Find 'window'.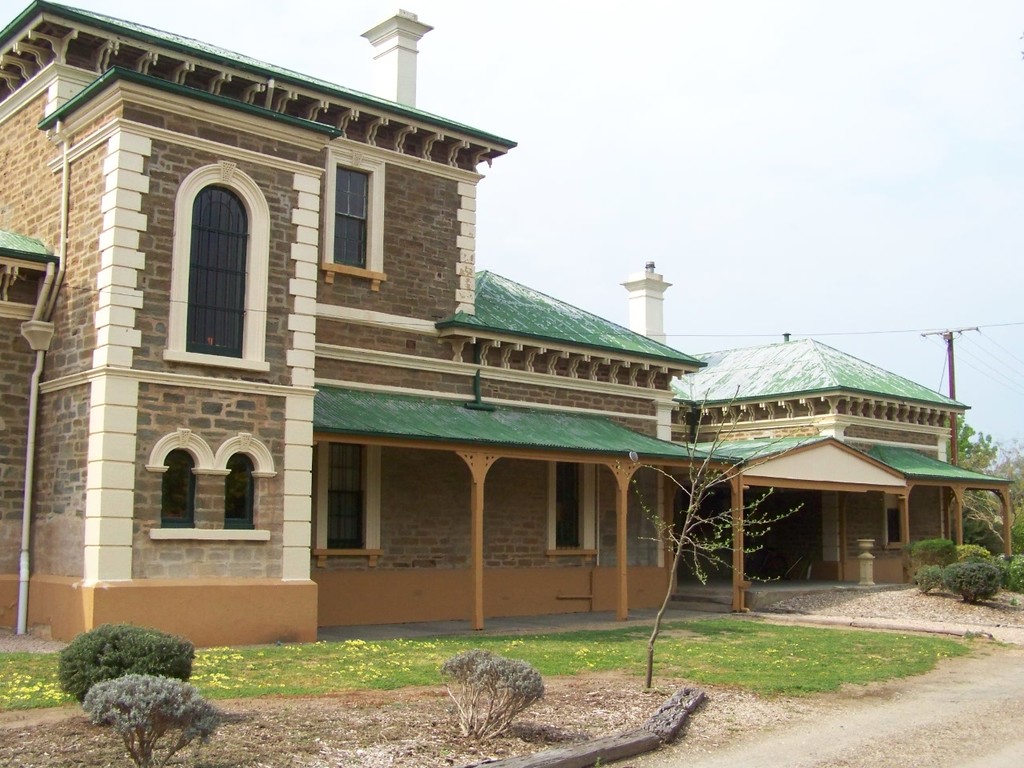
bbox(321, 151, 390, 297).
